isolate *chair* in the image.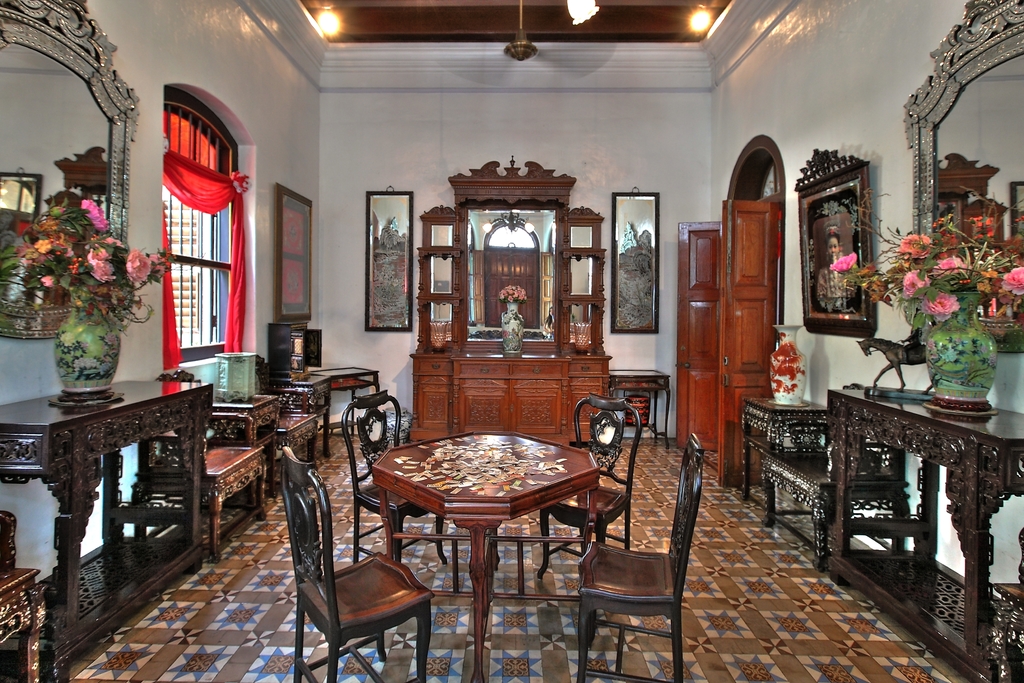
Isolated region: 341/390/450/576.
